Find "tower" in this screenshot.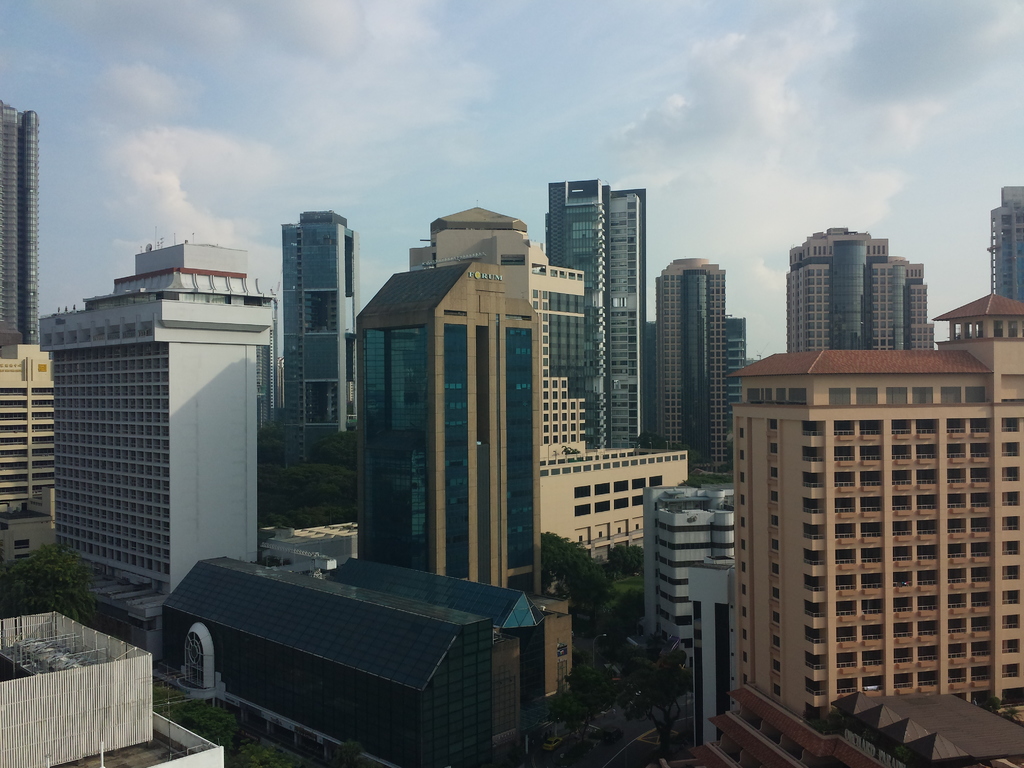
The bounding box for "tower" is select_region(653, 481, 739, 742).
